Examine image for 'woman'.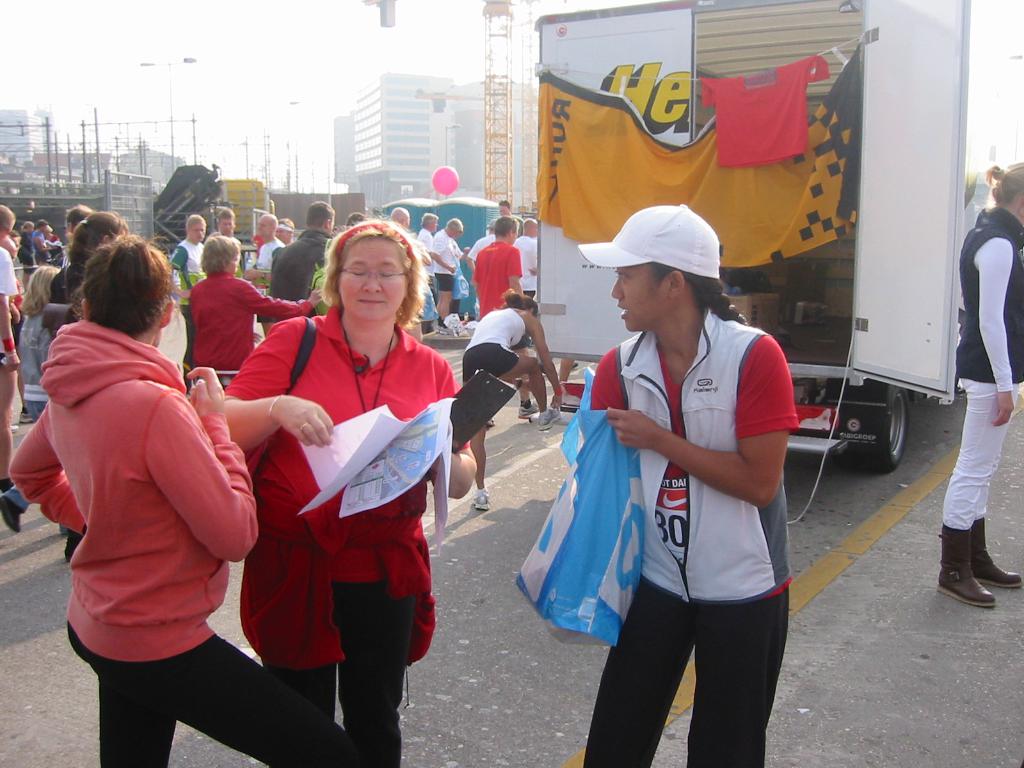
Examination result: 51:209:131:570.
